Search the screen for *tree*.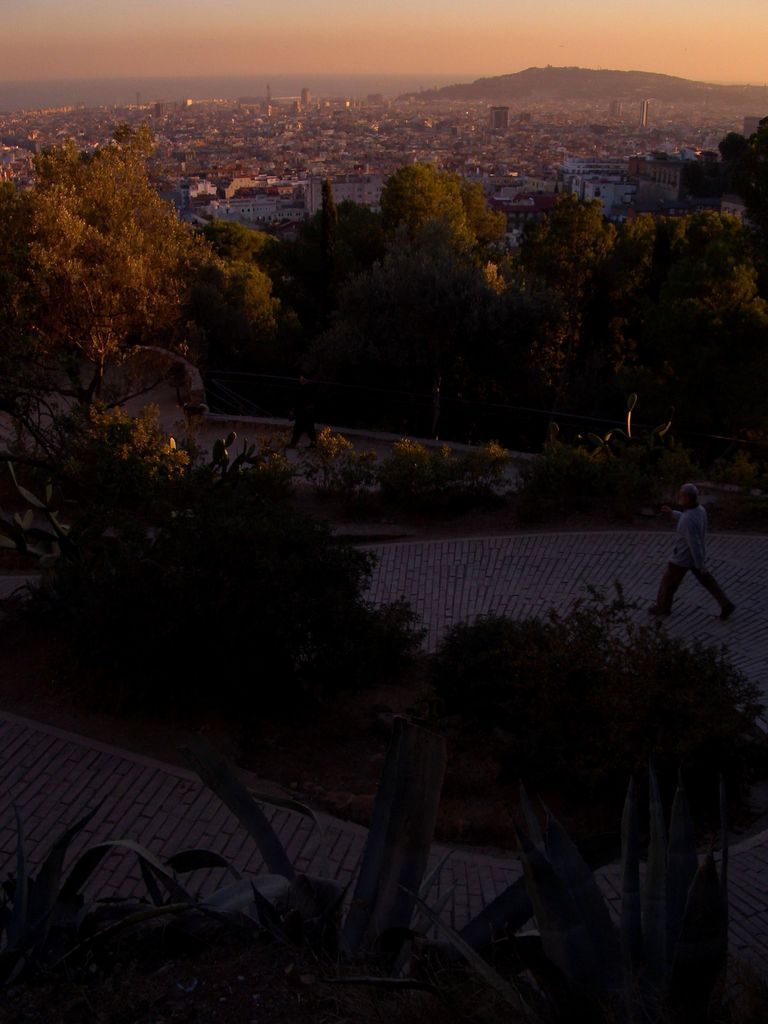
Found at region(436, 604, 767, 849).
